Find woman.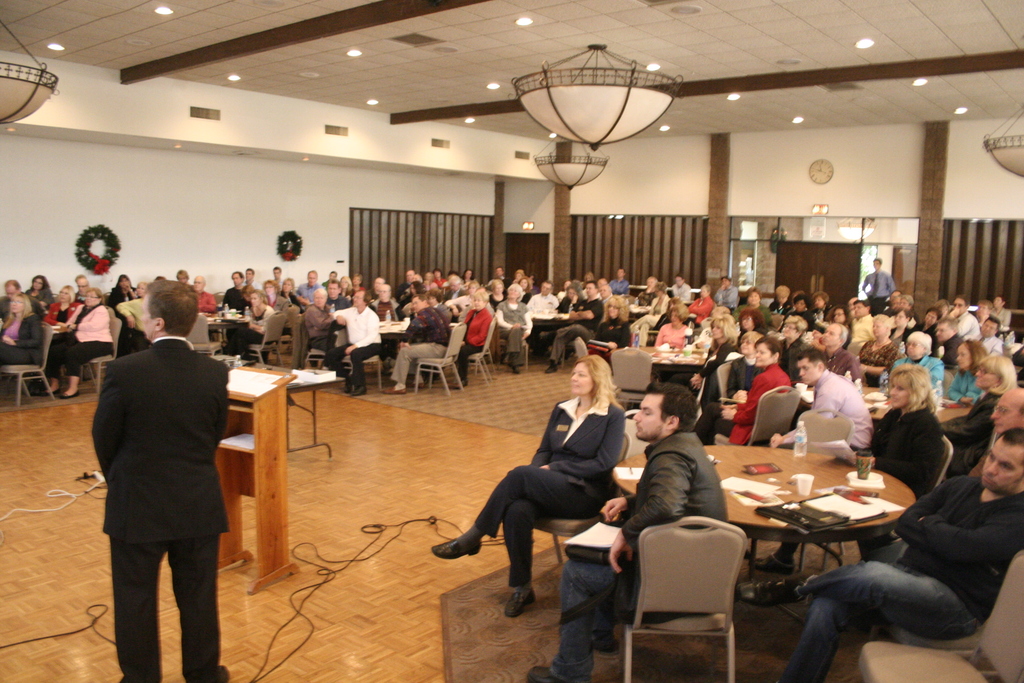
select_region(45, 286, 113, 398).
